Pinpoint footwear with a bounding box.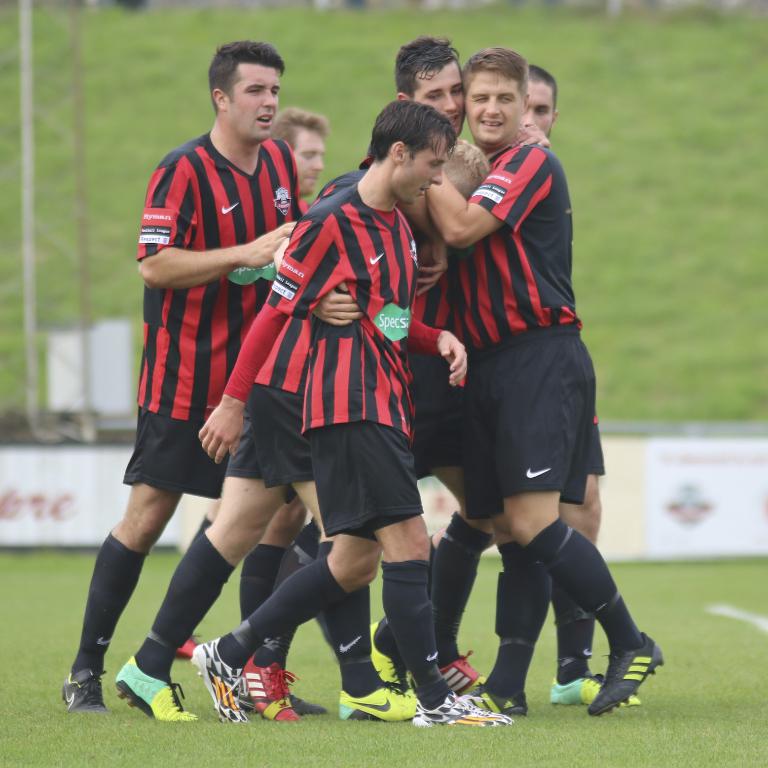
Rect(192, 635, 260, 730).
